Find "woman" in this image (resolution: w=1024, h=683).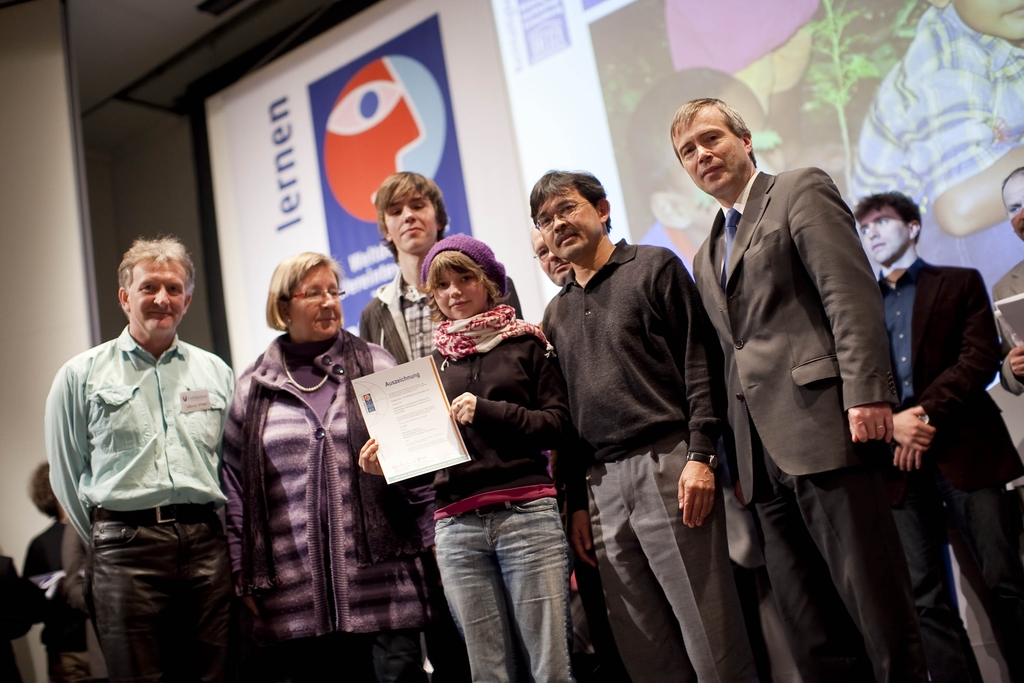
BBox(219, 249, 431, 682).
